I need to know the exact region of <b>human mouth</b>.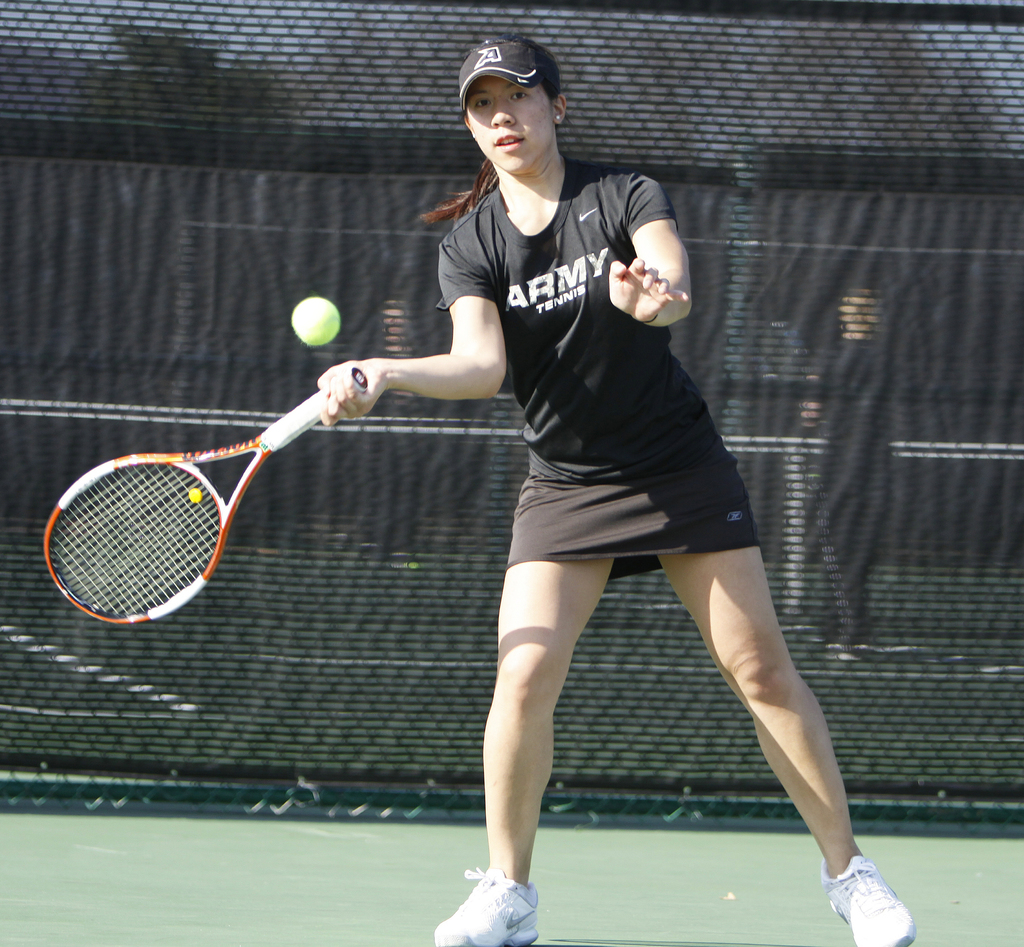
Region: 488 125 527 152.
